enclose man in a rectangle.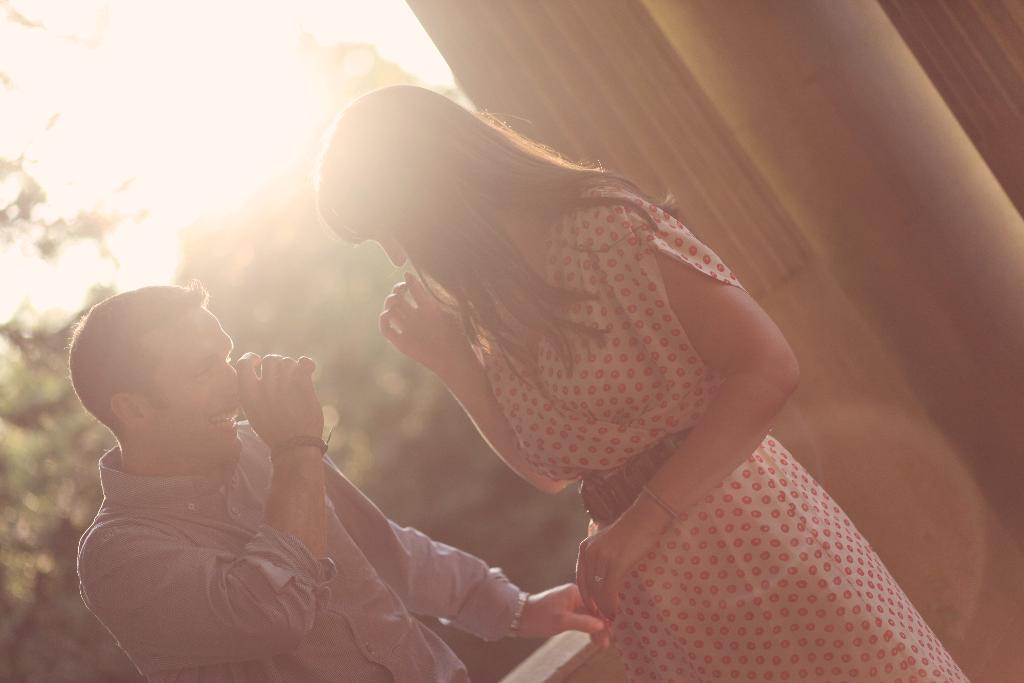
locate(65, 288, 612, 682).
